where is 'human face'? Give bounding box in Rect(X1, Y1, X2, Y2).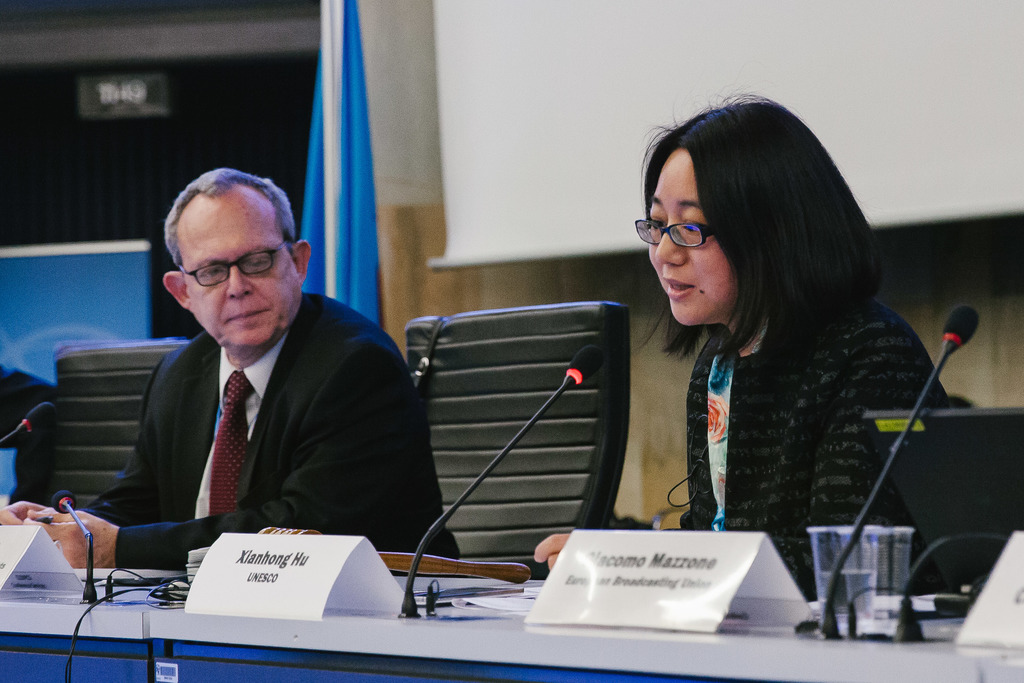
Rect(179, 186, 301, 347).
